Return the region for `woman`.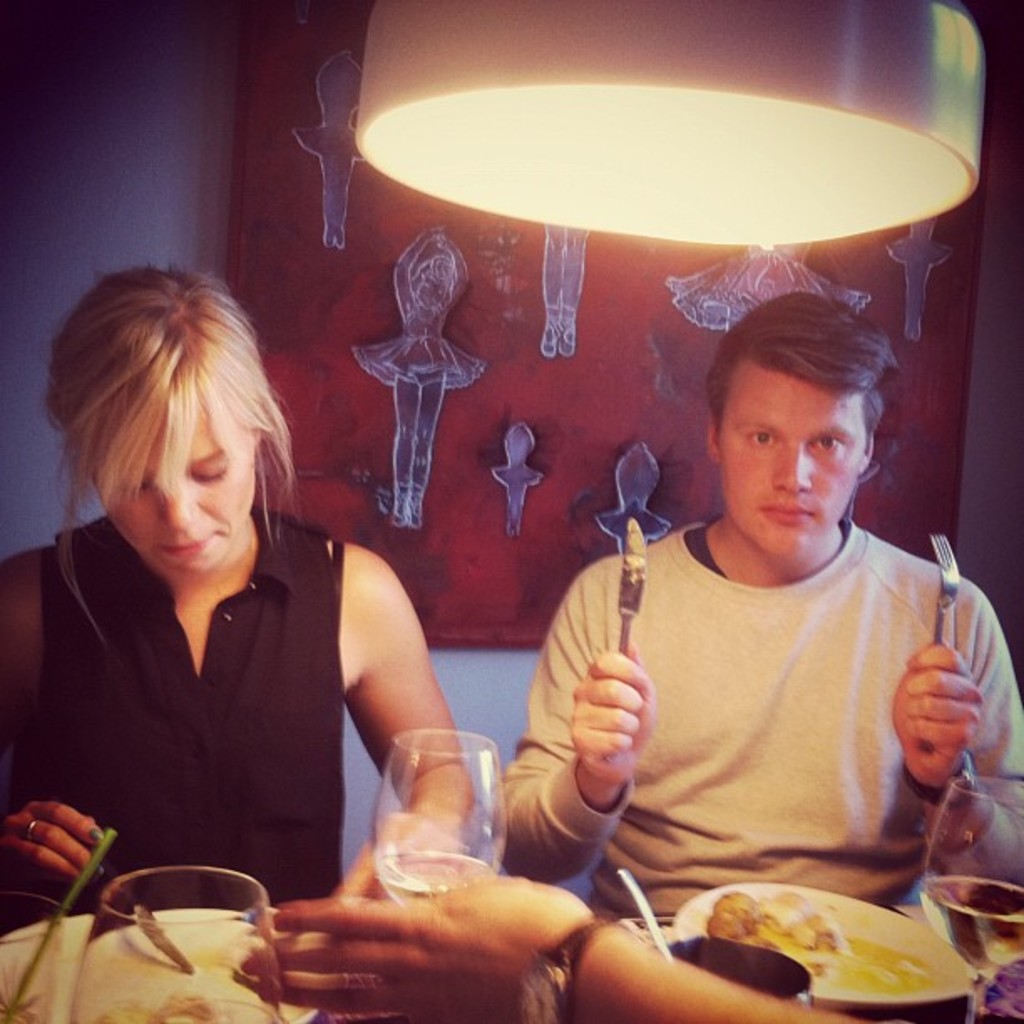
rect(25, 248, 376, 960).
